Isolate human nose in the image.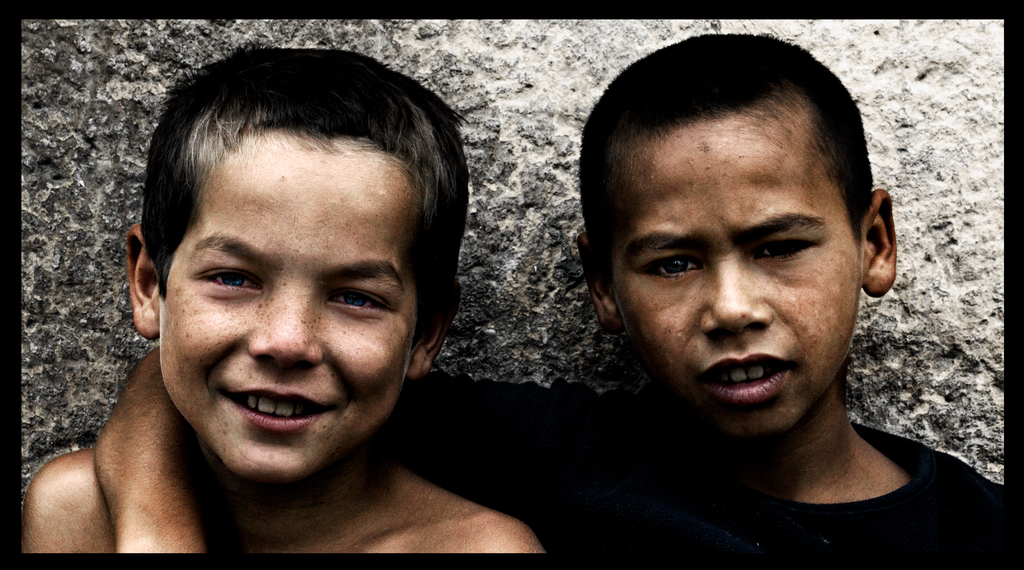
Isolated region: Rect(699, 254, 769, 335).
